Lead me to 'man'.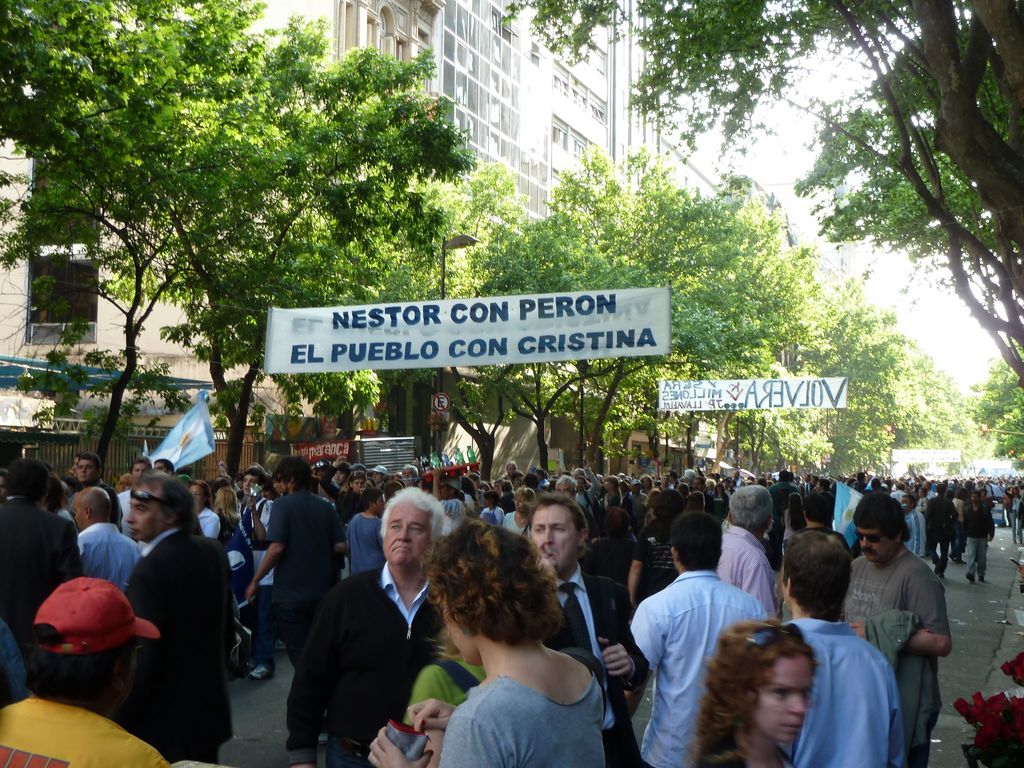
Lead to {"x1": 624, "y1": 479, "x2": 652, "y2": 513}.
